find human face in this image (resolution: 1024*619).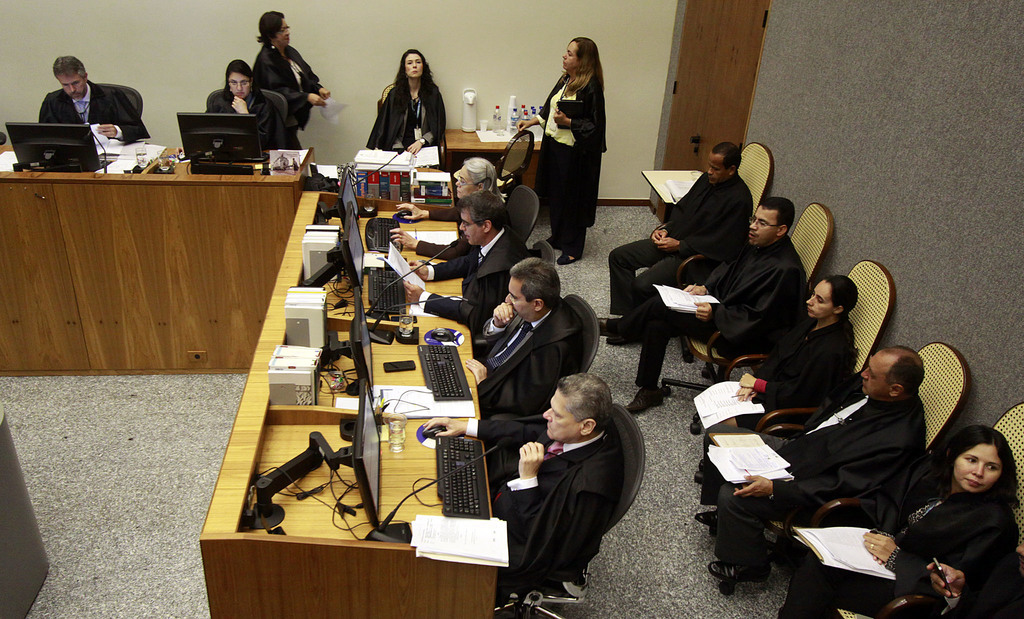
{"x1": 504, "y1": 275, "x2": 531, "y2": 319}.
